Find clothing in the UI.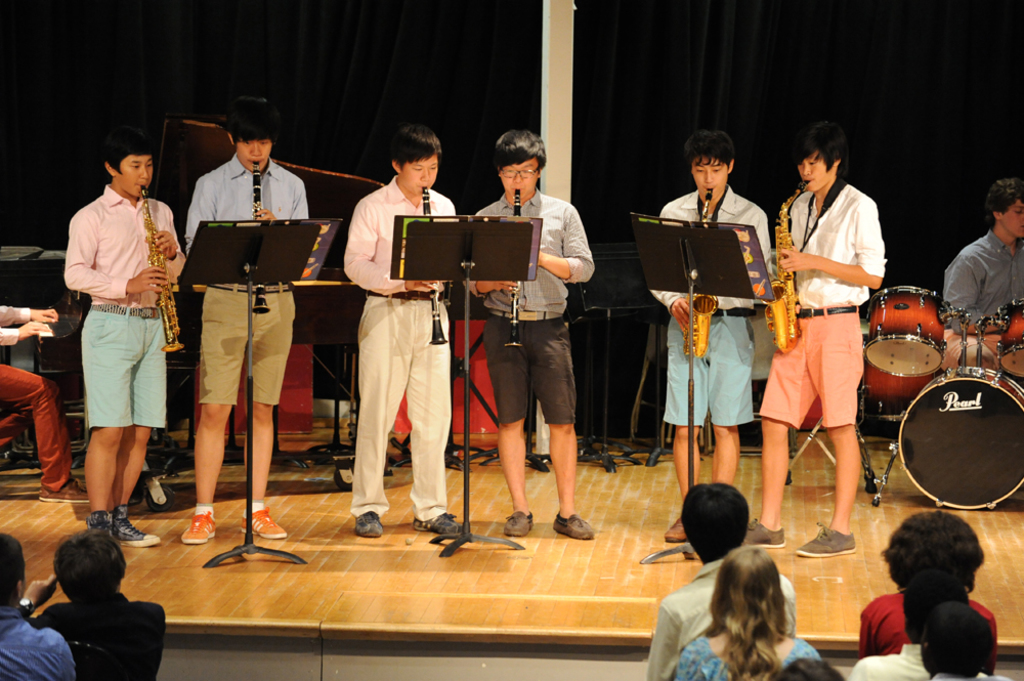
UI element at pyautogui.locateOnScreen(0, 303, 75, 490).
